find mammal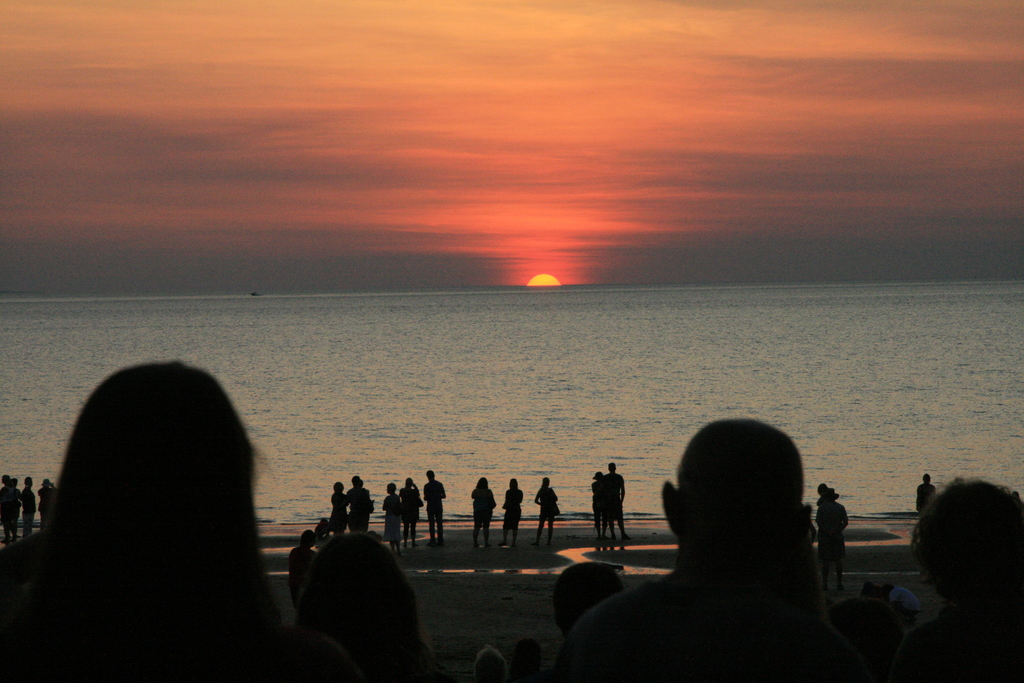
{"left": 1, "top": 474, "right": 13, "bottom": 541}
